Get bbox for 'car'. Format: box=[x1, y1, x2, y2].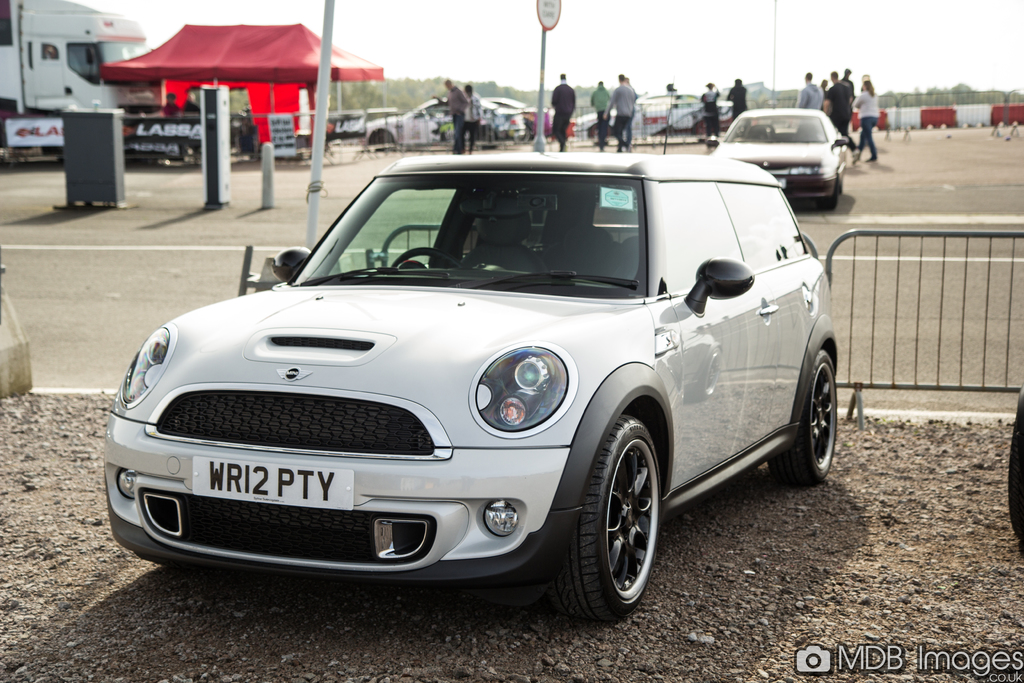
box=[703, 104, 849, 199].
